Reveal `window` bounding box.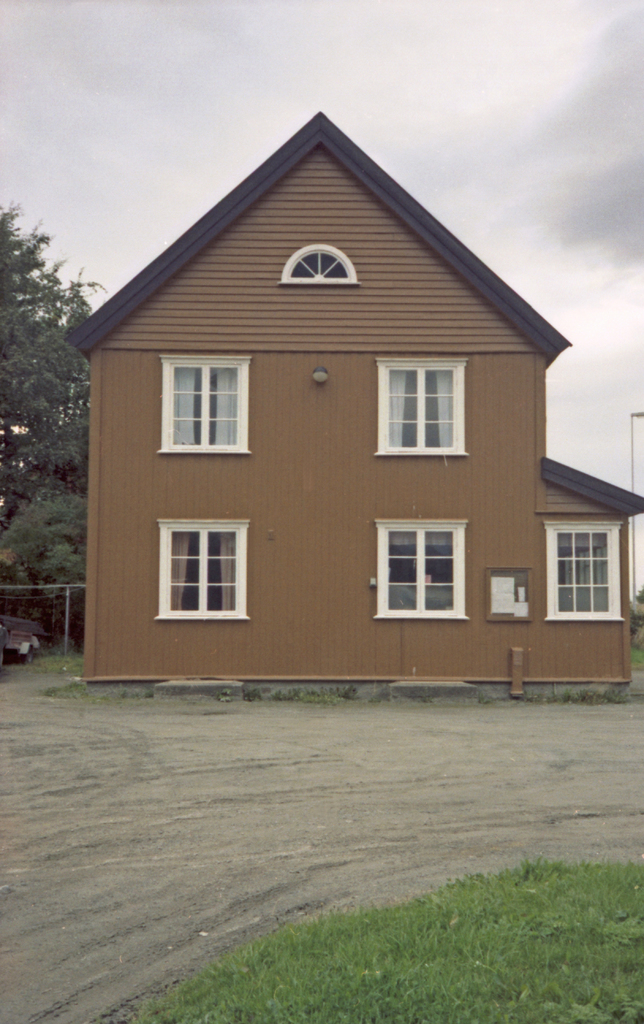
Revealed: (160,363,253,454).
